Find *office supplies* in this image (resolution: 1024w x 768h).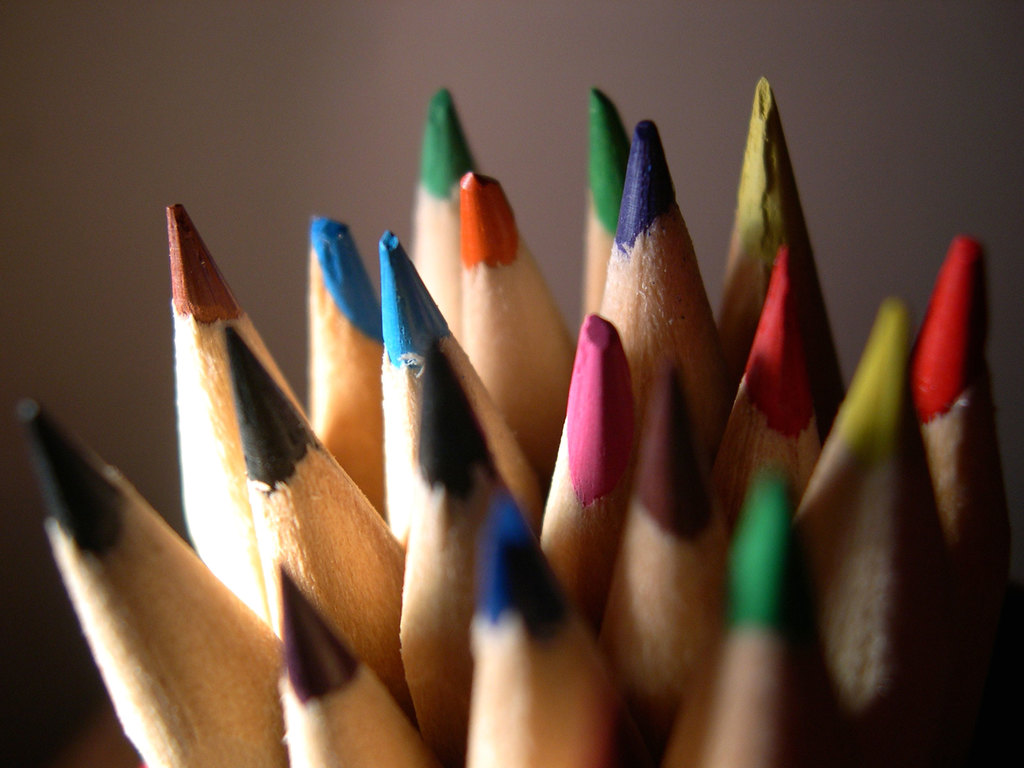
pyautogui.locateOnScreen(282, 569, 447, 767).
